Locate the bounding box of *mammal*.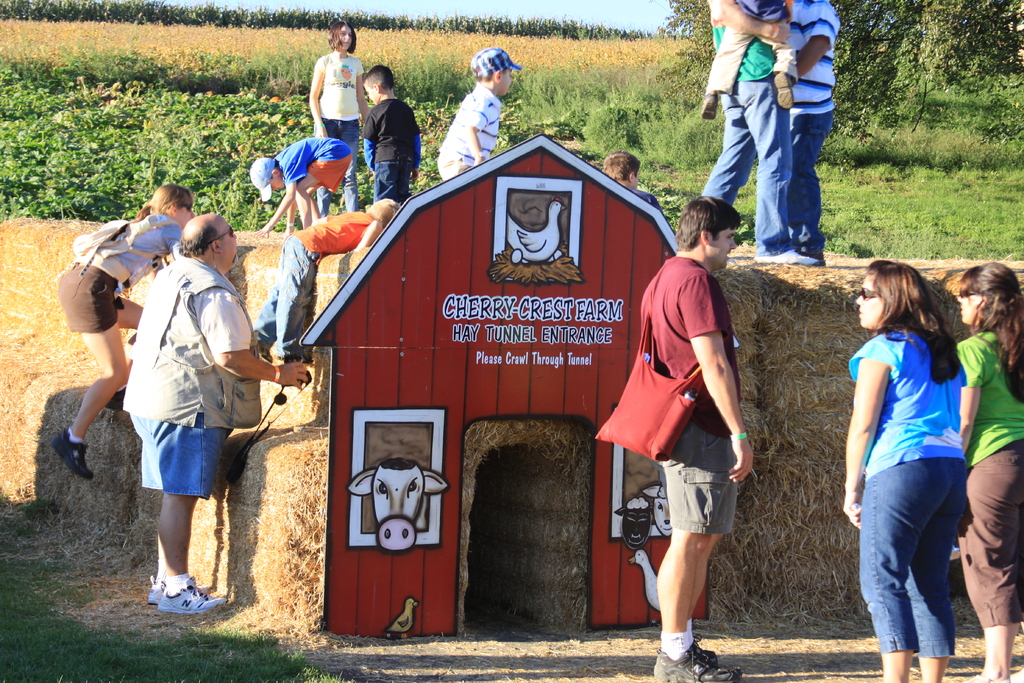
Bounding box: BBox(696, 0, 798, 252).
